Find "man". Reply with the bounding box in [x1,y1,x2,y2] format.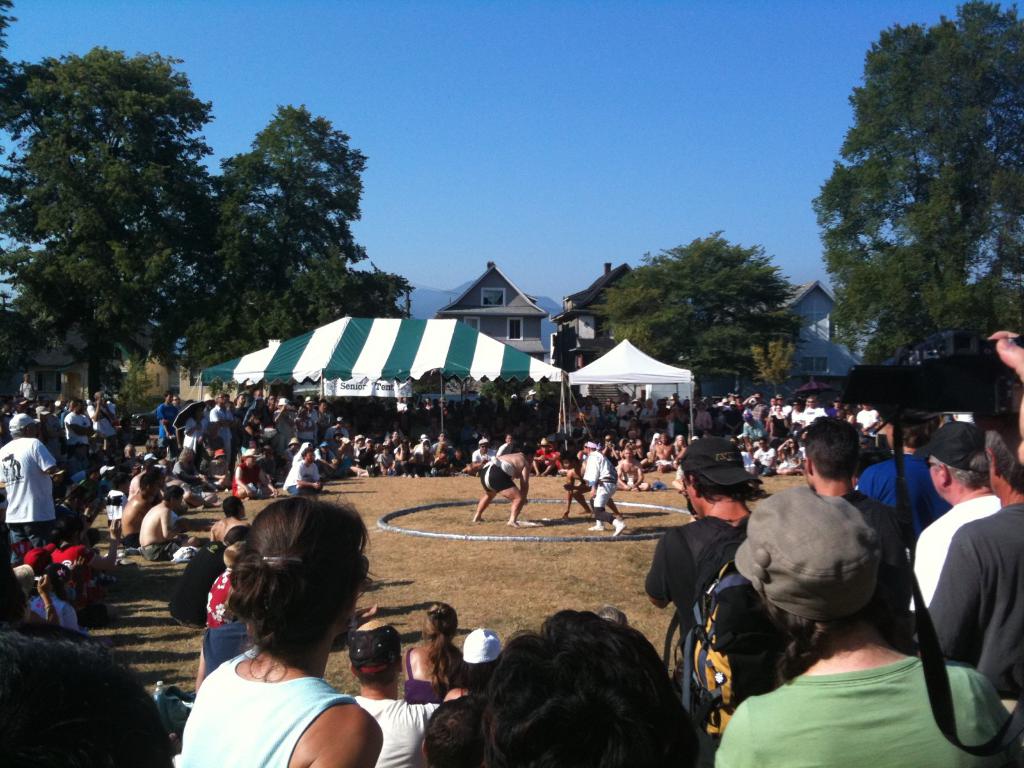
[802,412,920,572].
